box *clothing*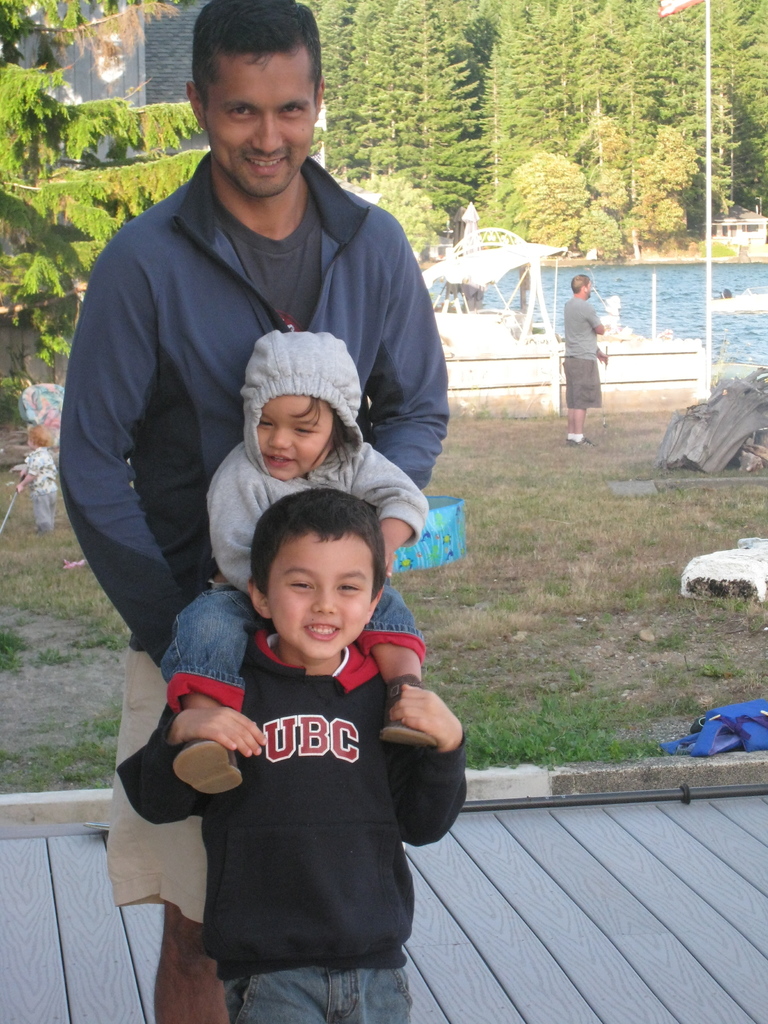
region(559, 304, 609, 414)
